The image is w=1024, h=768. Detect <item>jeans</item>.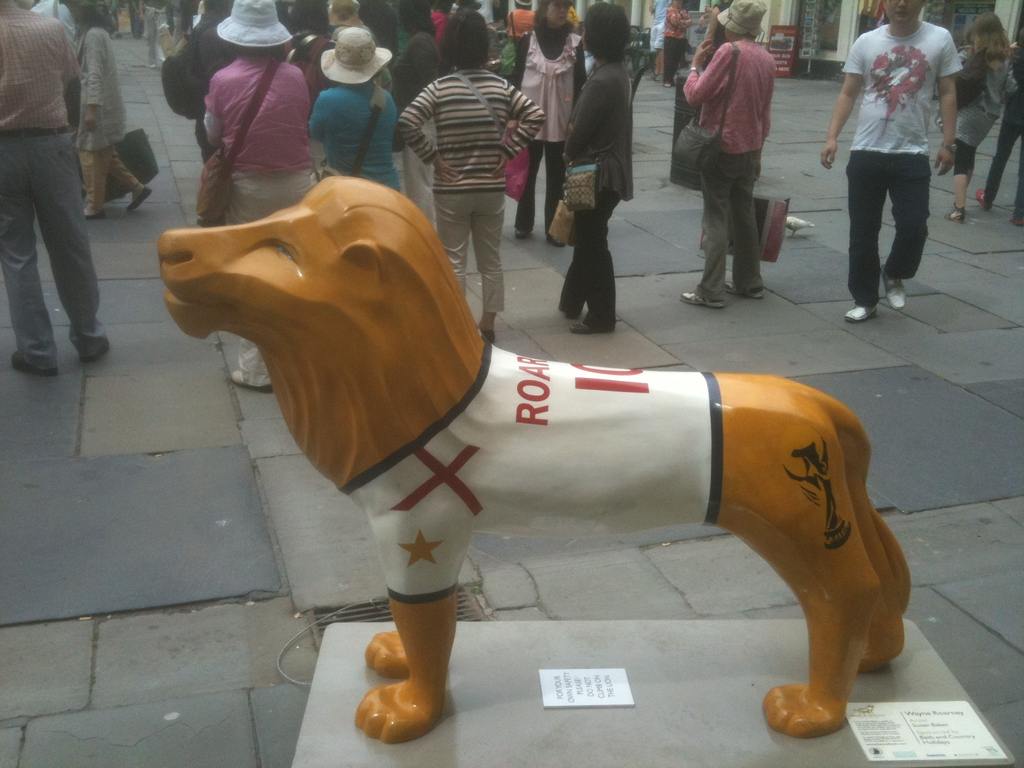
Detection: x1=555 y1=189 x2=622 y2=337.
